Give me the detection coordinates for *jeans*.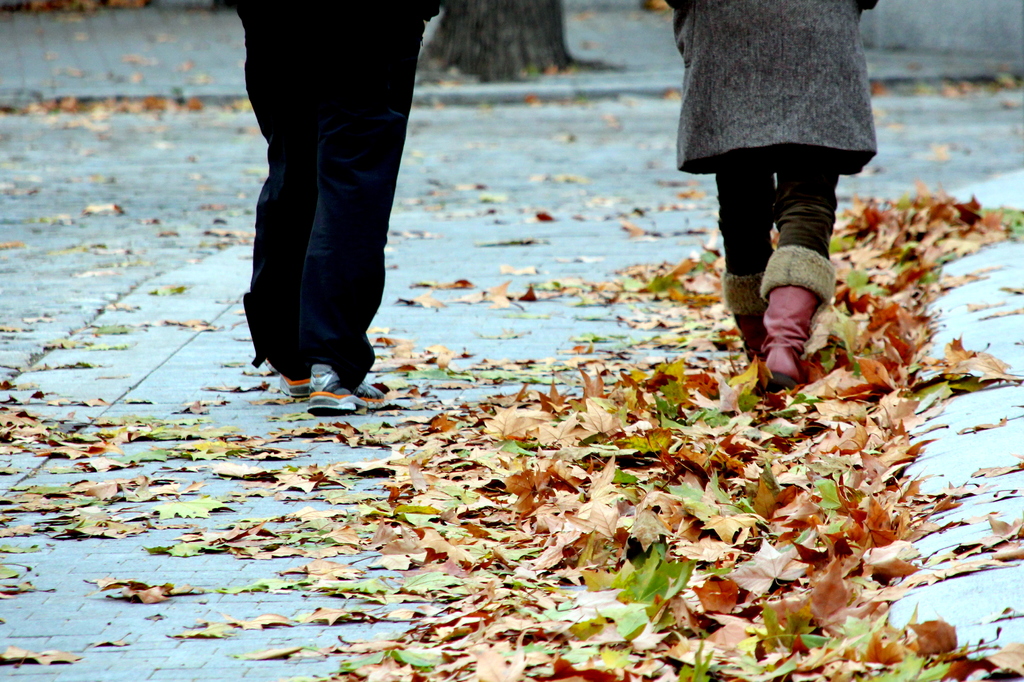
pyautogui.locateOnScreen(231, 0, 425, 382).
